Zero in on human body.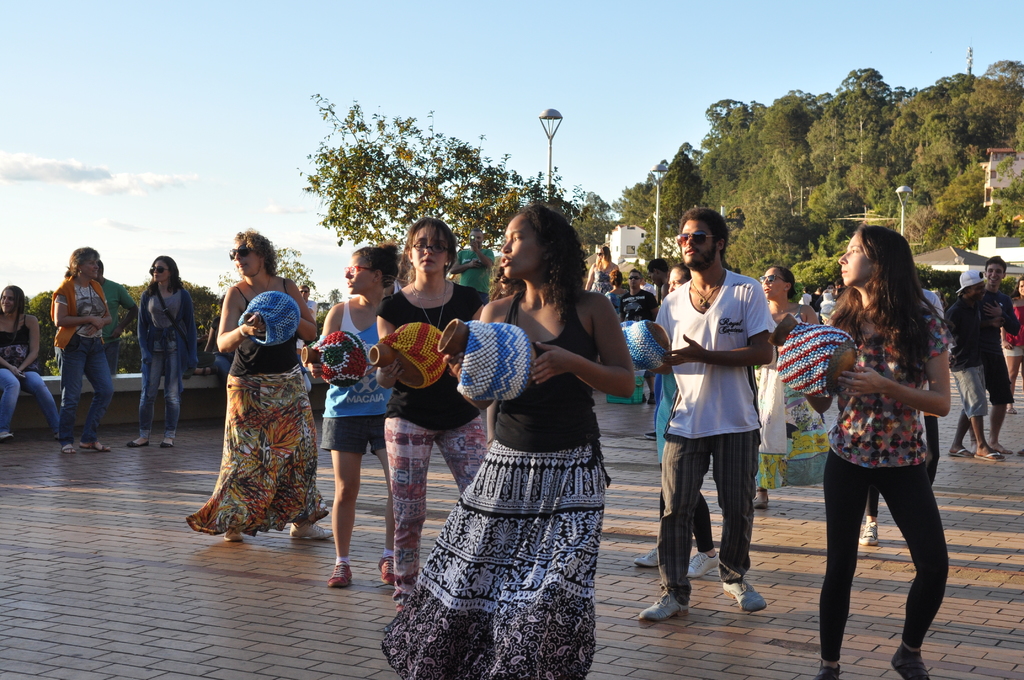
Zeroed in: pyautogui.locateOnScreen(50, 277, 116, 455).
